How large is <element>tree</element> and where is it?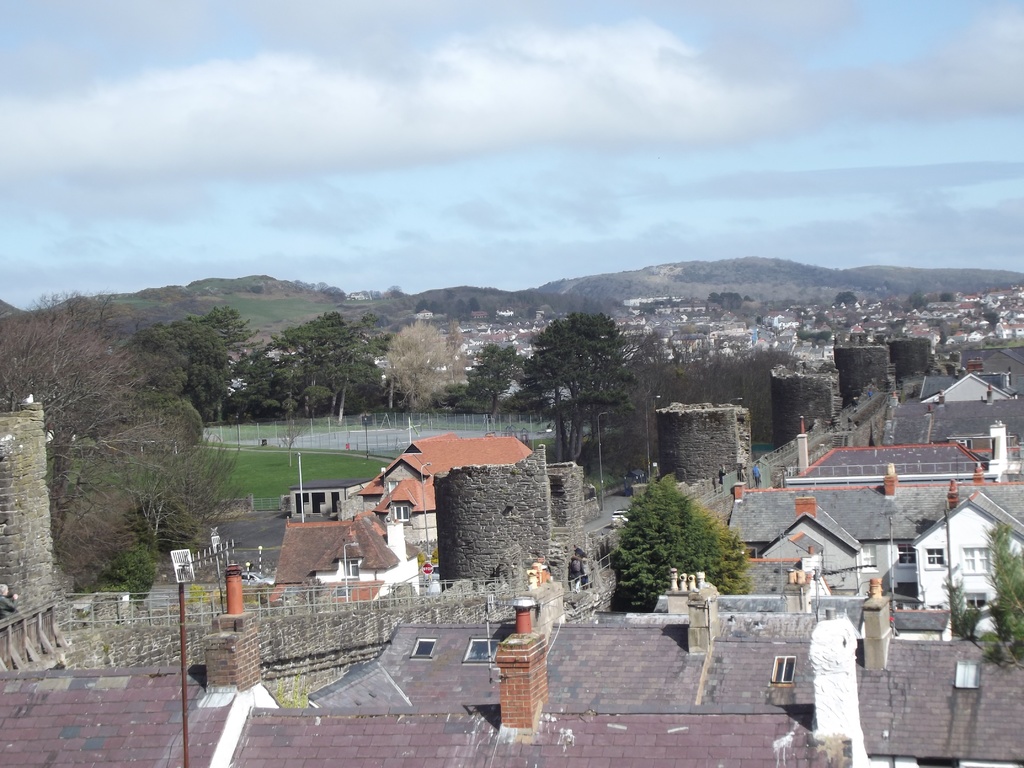
Bounding box: [left=456, top=332, right=537, bottom=420].
